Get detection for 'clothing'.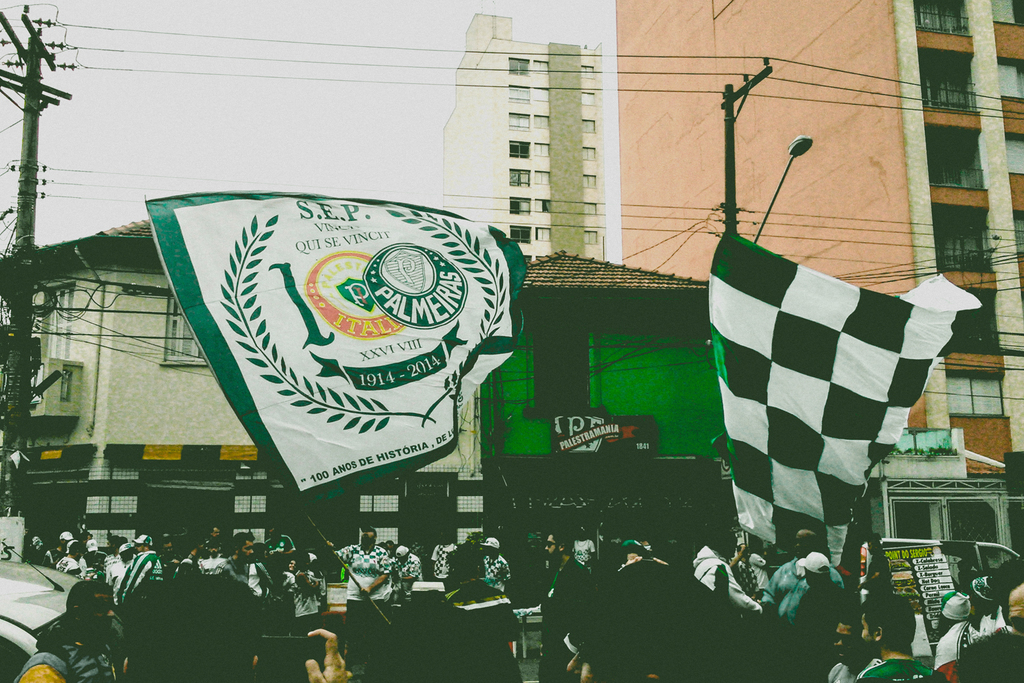
Detection: select_region(263, 532, 293, 562).
